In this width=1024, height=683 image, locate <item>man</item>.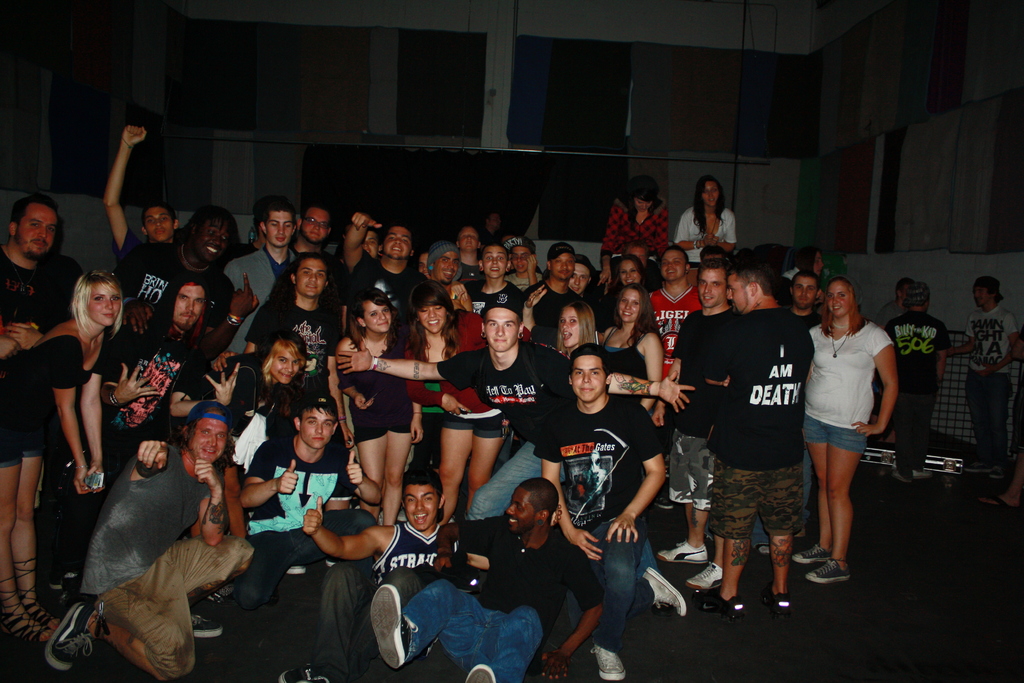
Bounding box: l=298, t=463, r=460, b=682.
